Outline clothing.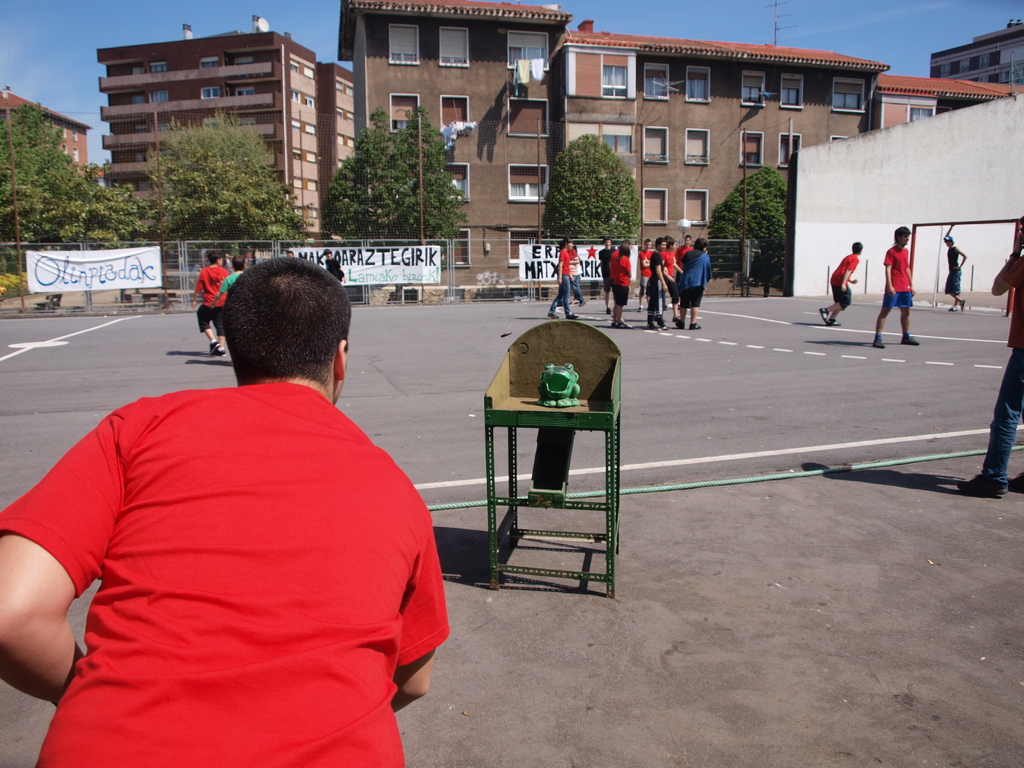
Outline: bbox=[607, 248, 629, 305].
